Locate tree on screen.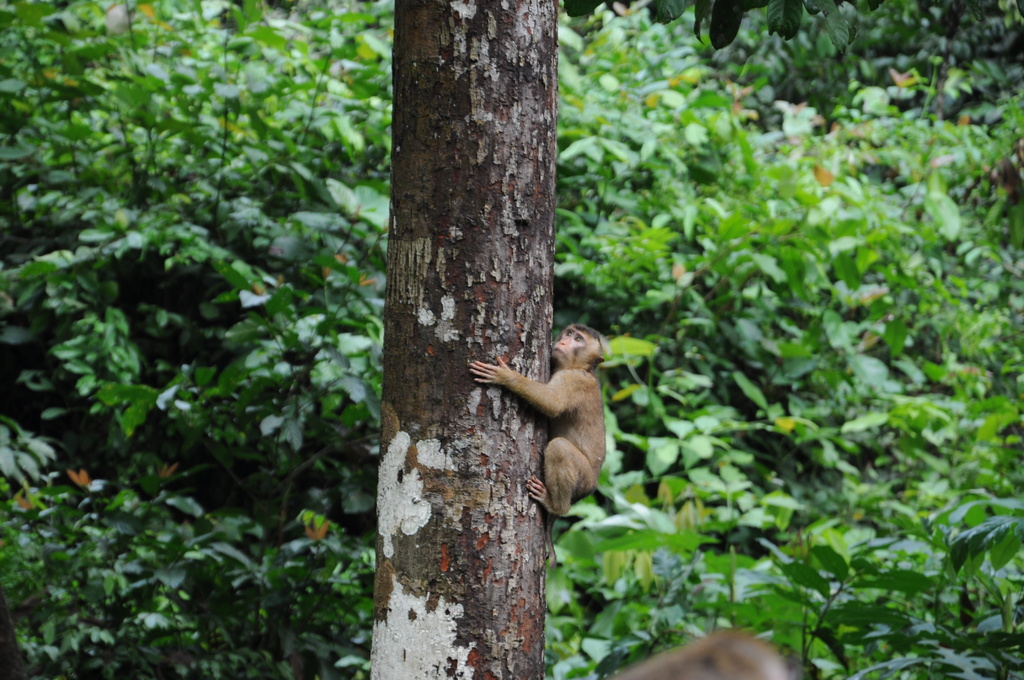
On screen at (left=367, top=0, right=556, bottom=679).
